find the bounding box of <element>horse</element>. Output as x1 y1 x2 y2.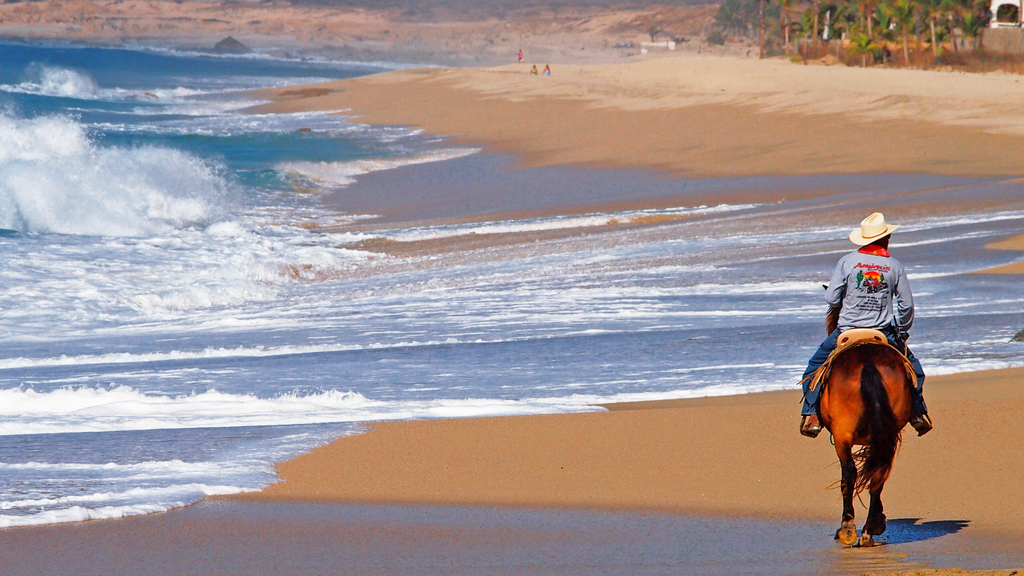
795 282 924 551.
